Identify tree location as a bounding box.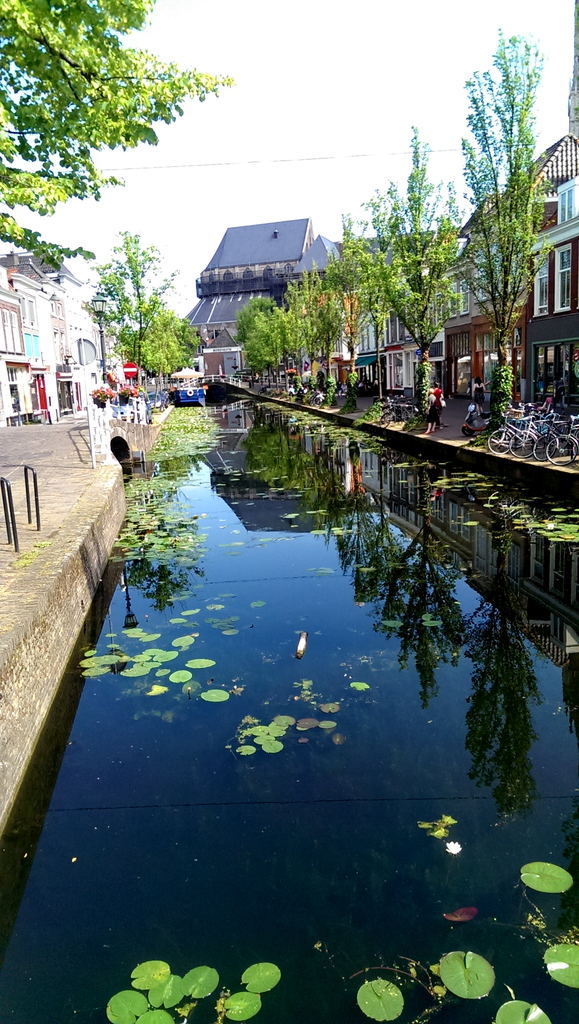
[0,0,240,273].
